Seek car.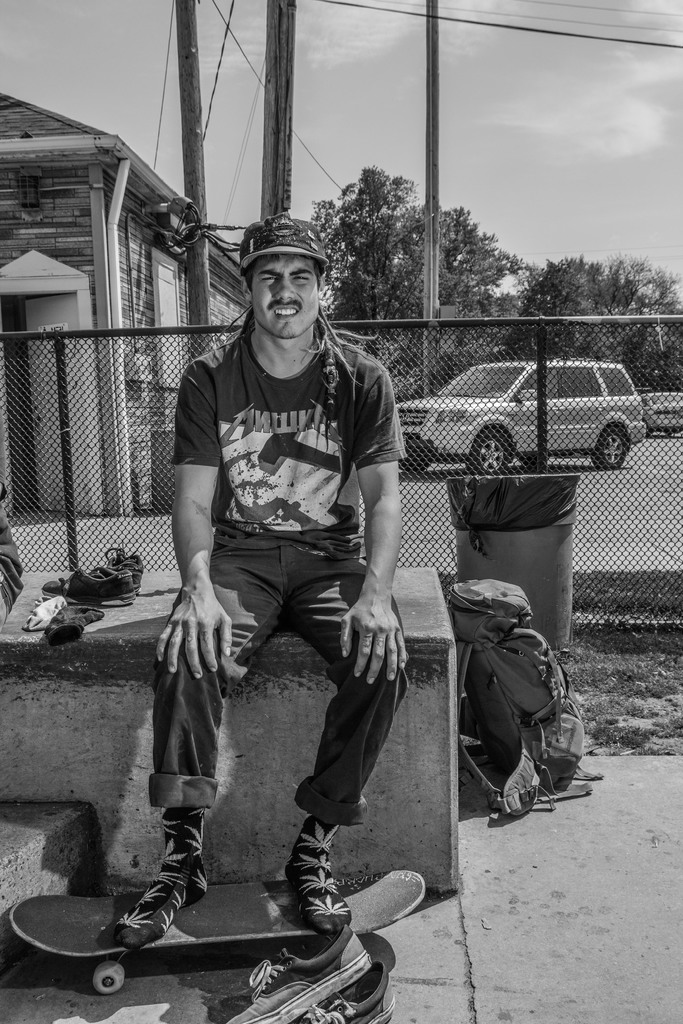
390/362/646/474.
